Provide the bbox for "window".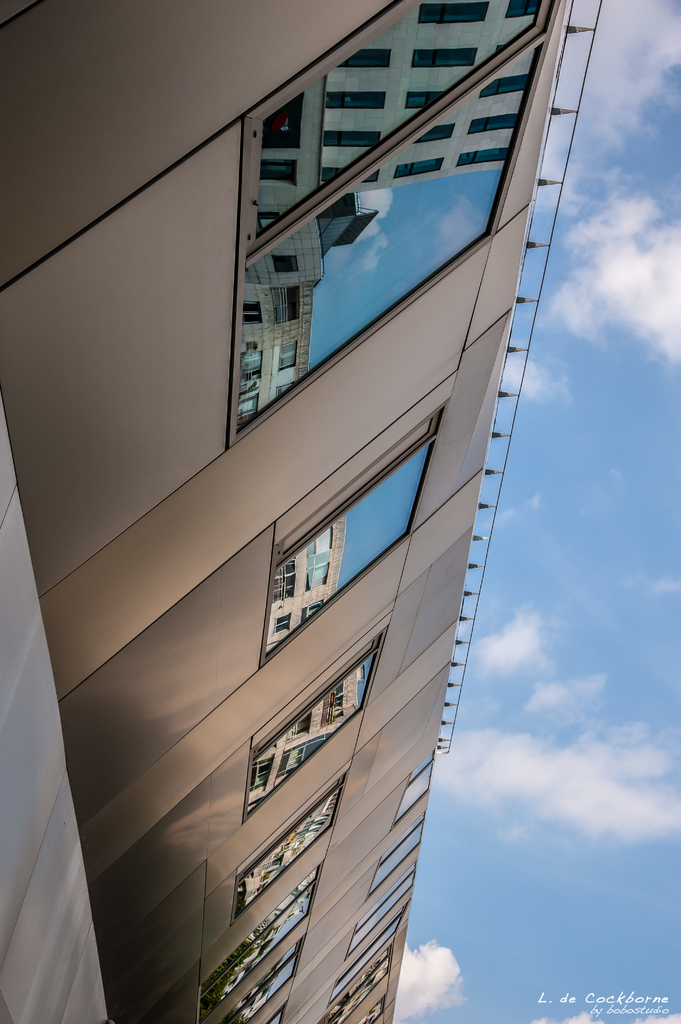
BBox(232, 0, 563, 456).
